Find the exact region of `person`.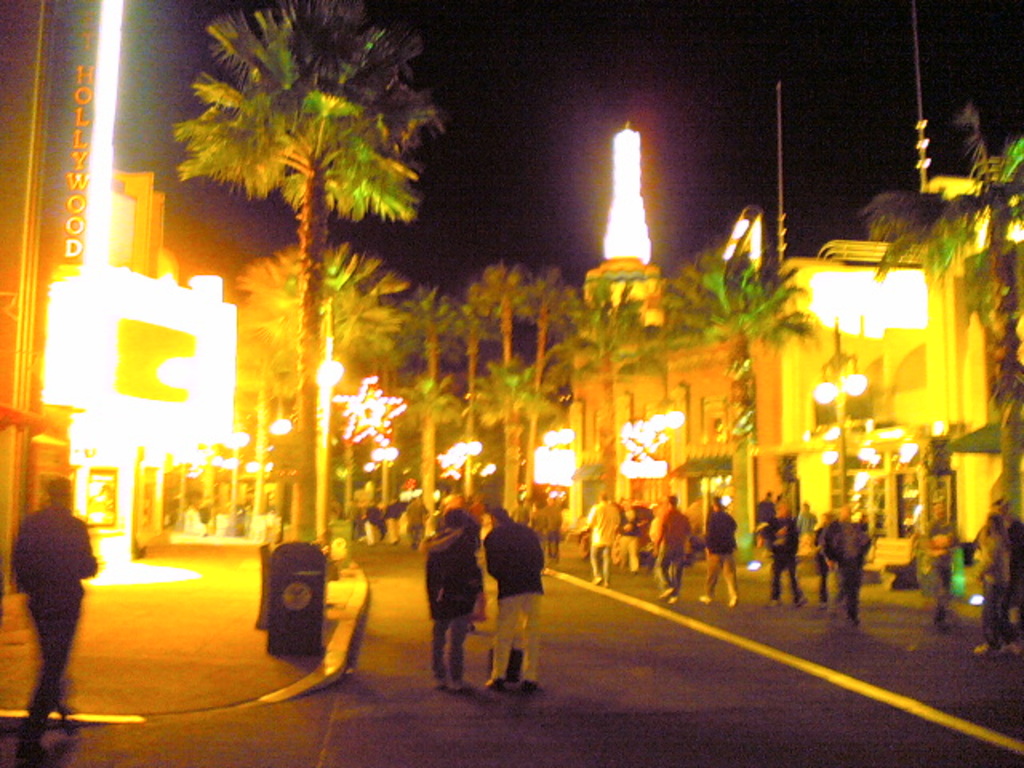
Exact region: x1=10, y1=478, x2=101, y2=763.
